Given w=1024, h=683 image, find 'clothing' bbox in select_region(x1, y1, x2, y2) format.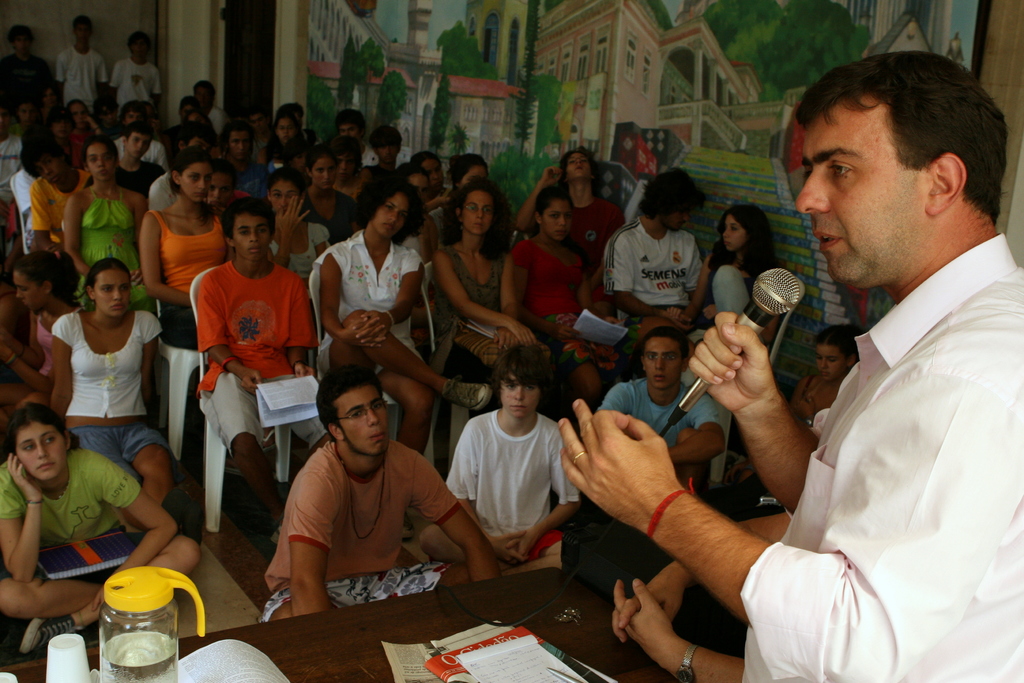
select_region(513, 235, 616, 375).
